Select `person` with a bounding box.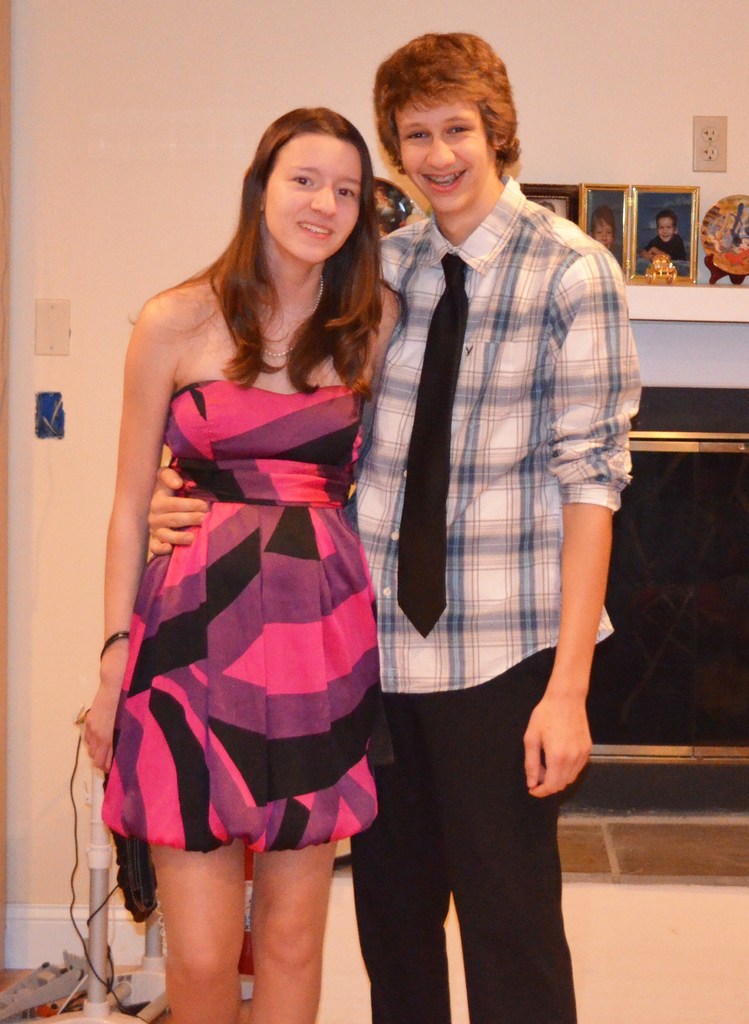
region(641, 212, 687, 261).
